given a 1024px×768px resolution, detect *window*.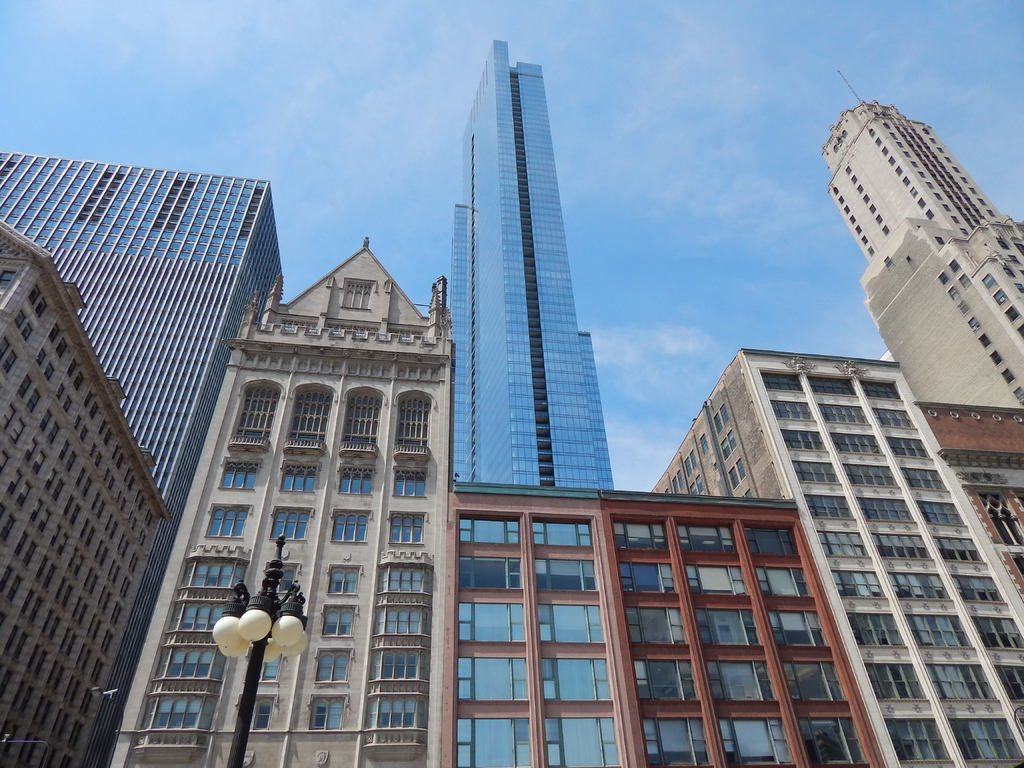
365,692,435,744.
